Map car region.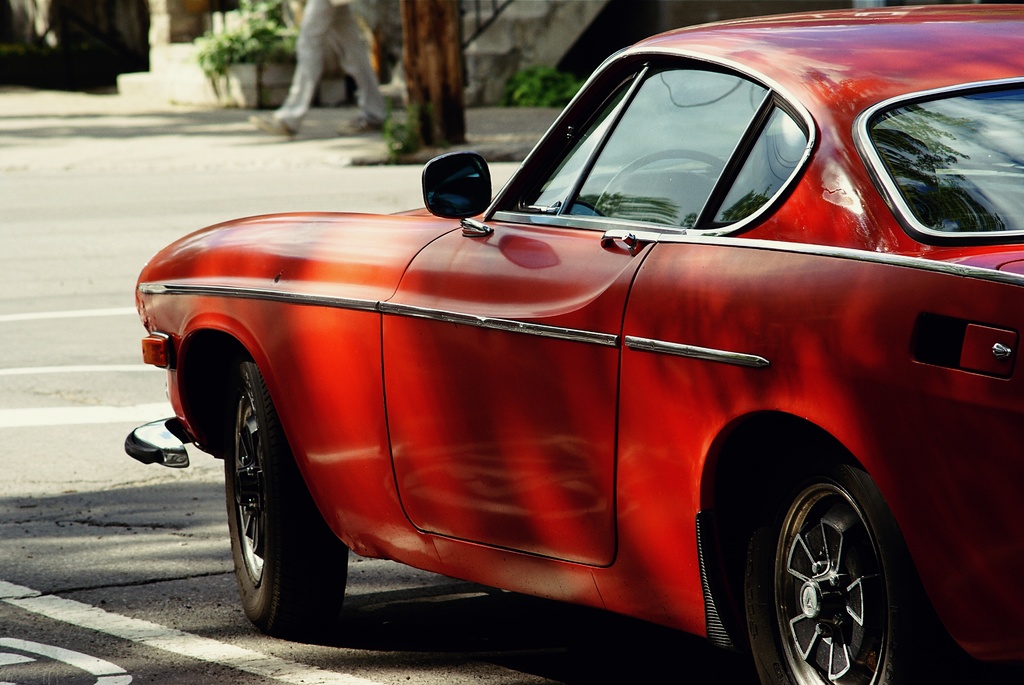
Mapped to BBox(122, 3, 1023, 684).
